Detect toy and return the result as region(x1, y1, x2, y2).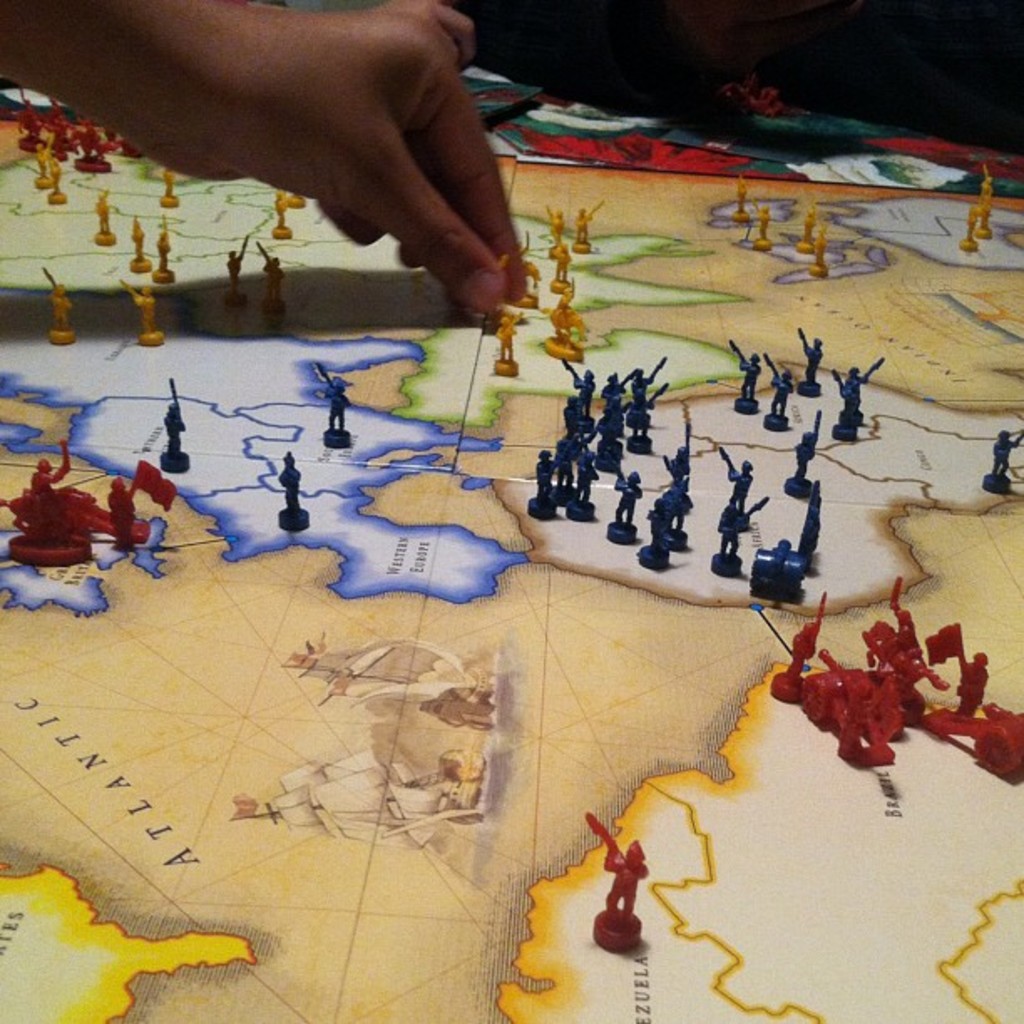
region(788, 408, 820, 497).
